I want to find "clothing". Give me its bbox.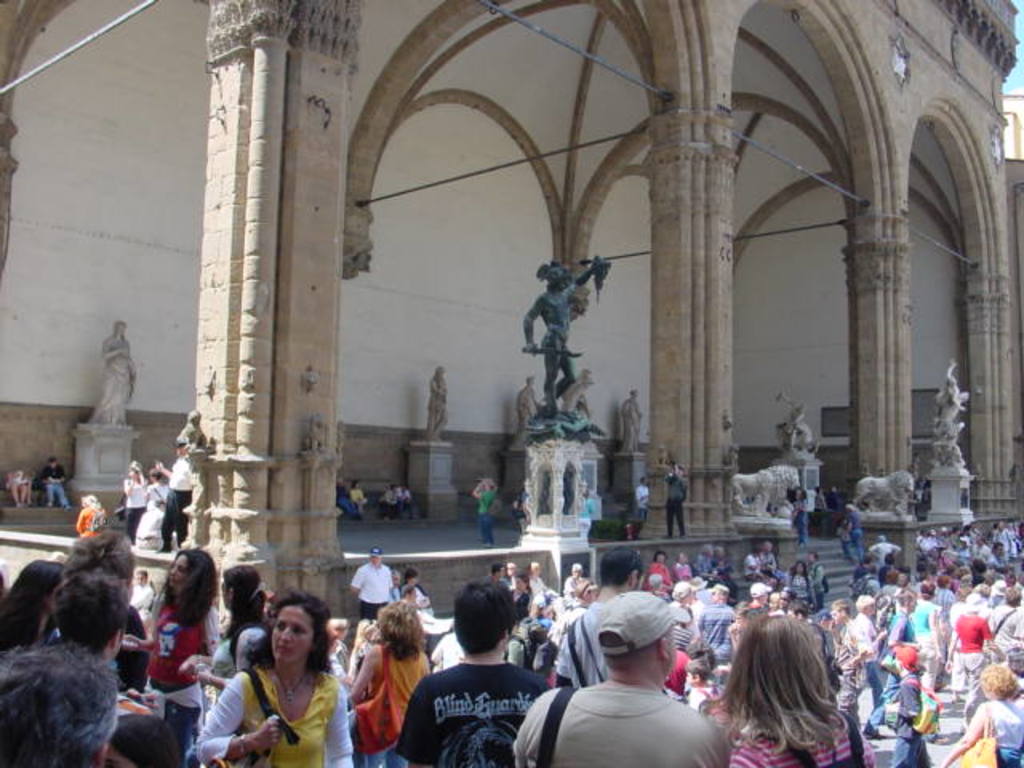
BBox(893, 597, 939, 645).
